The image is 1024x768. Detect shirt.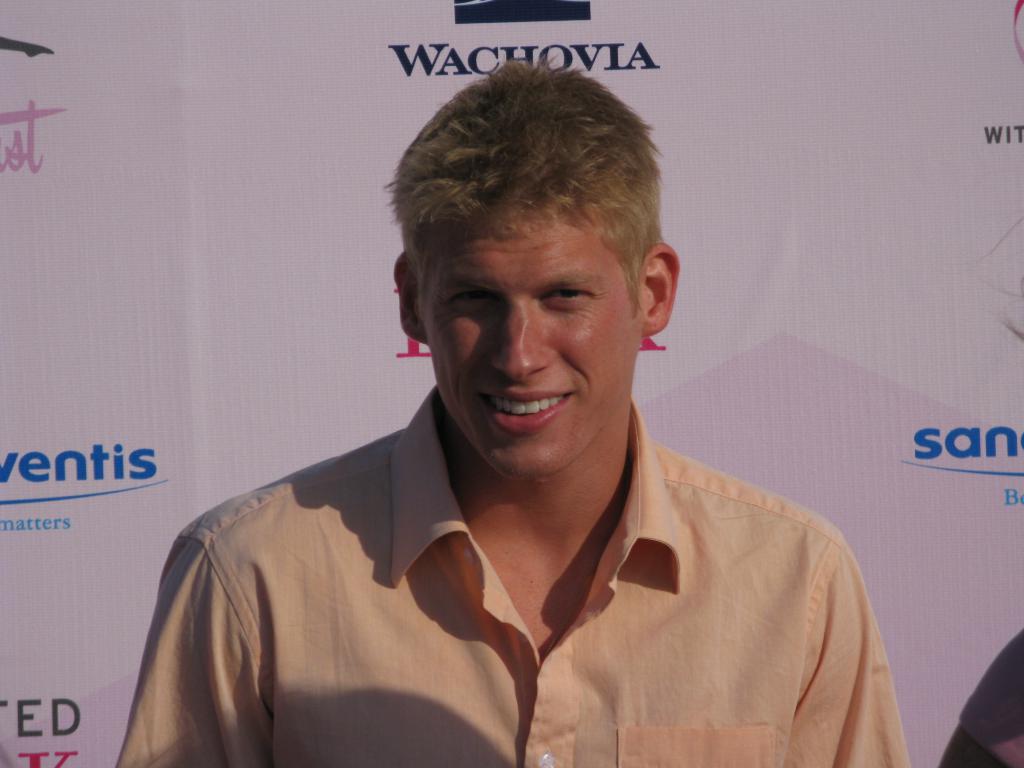
Detection: x1=115 y1=384 x2=914 y2=767.
